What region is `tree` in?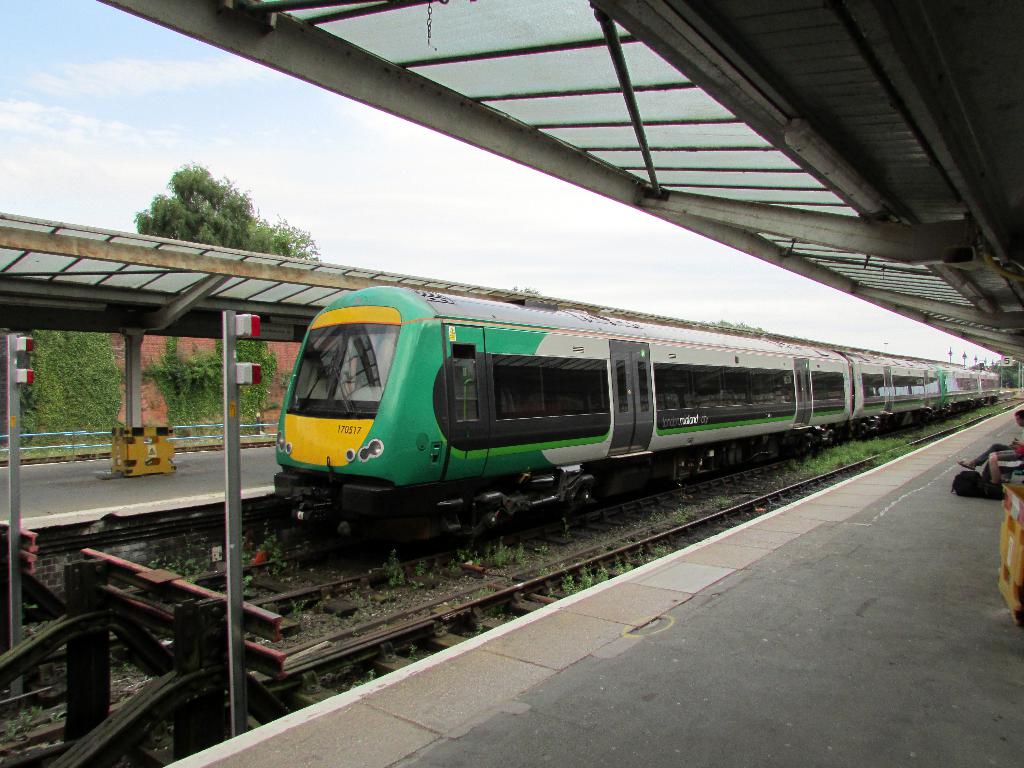
<bbox>147, 329, 276, 442</bbox>.
